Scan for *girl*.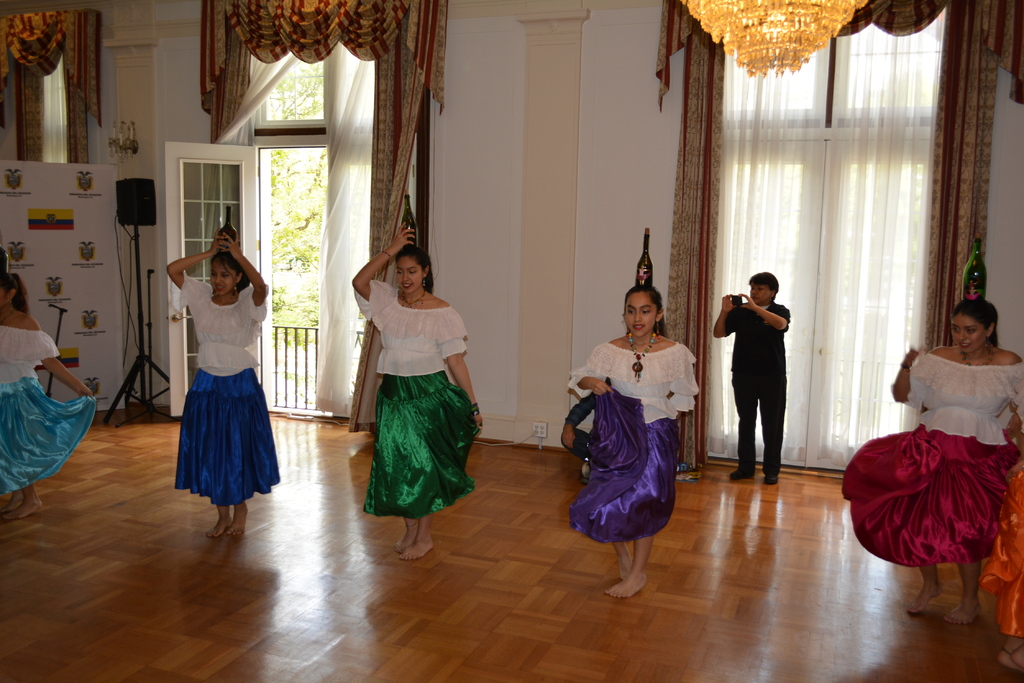
Scan result: x1=572, y1=285, x2=701, y2=601.
